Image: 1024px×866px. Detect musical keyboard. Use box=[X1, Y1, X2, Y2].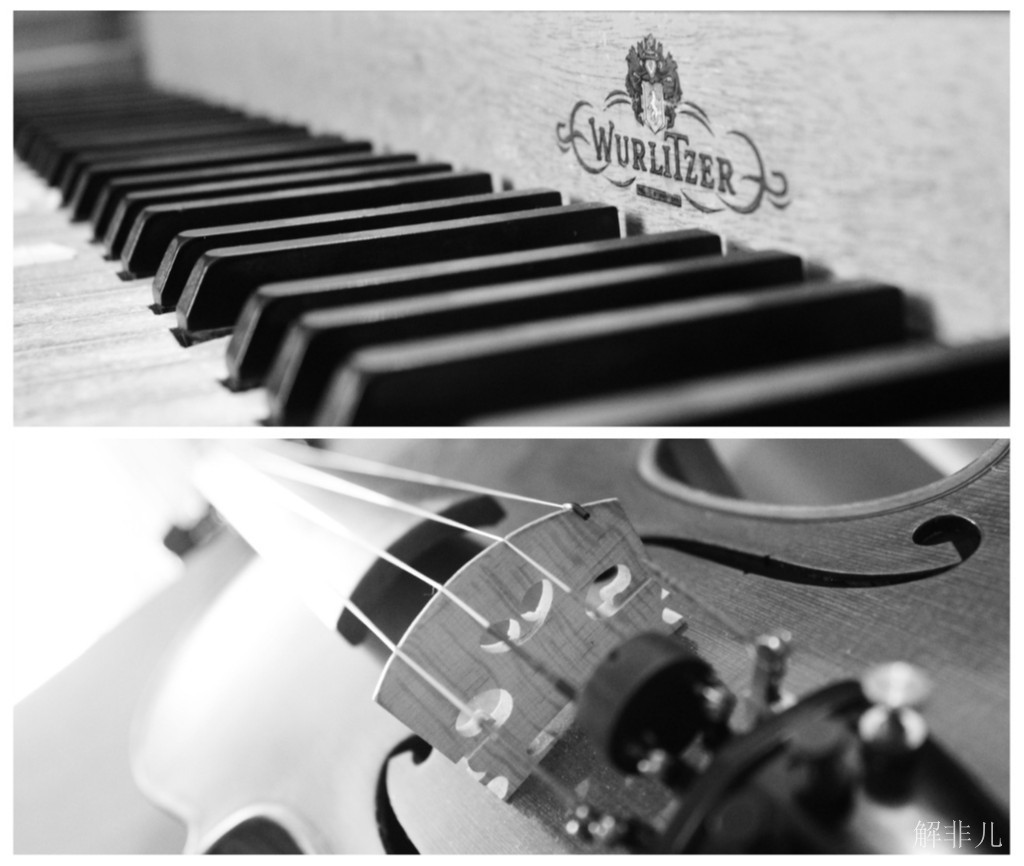
box=[65, 213, 918, 865].
